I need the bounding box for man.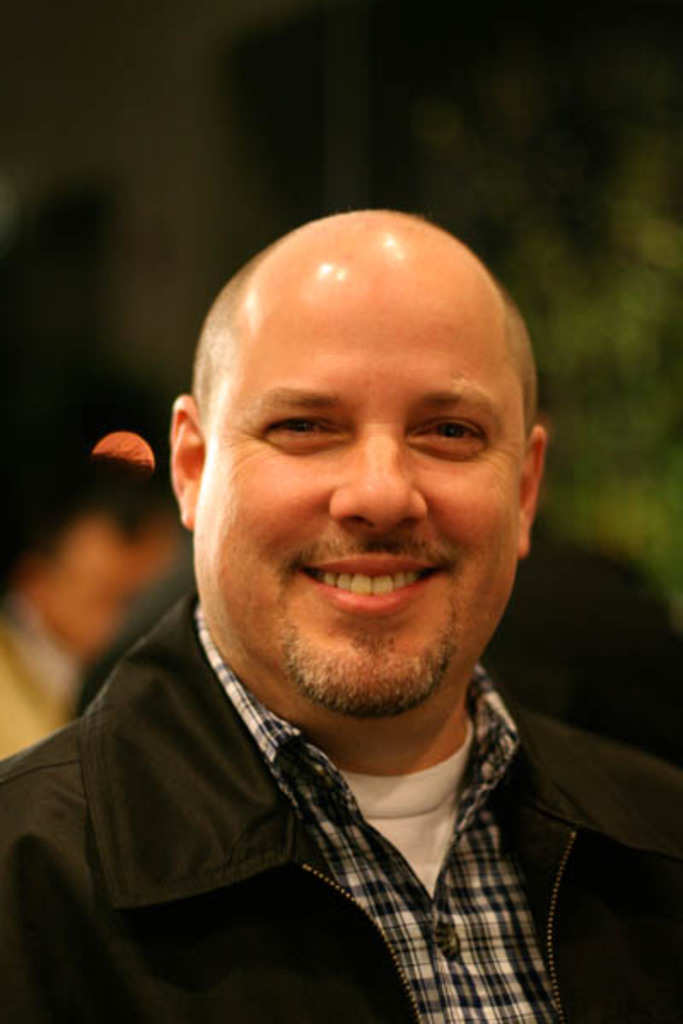
Here it is: region(17, 191, 664, 993).
